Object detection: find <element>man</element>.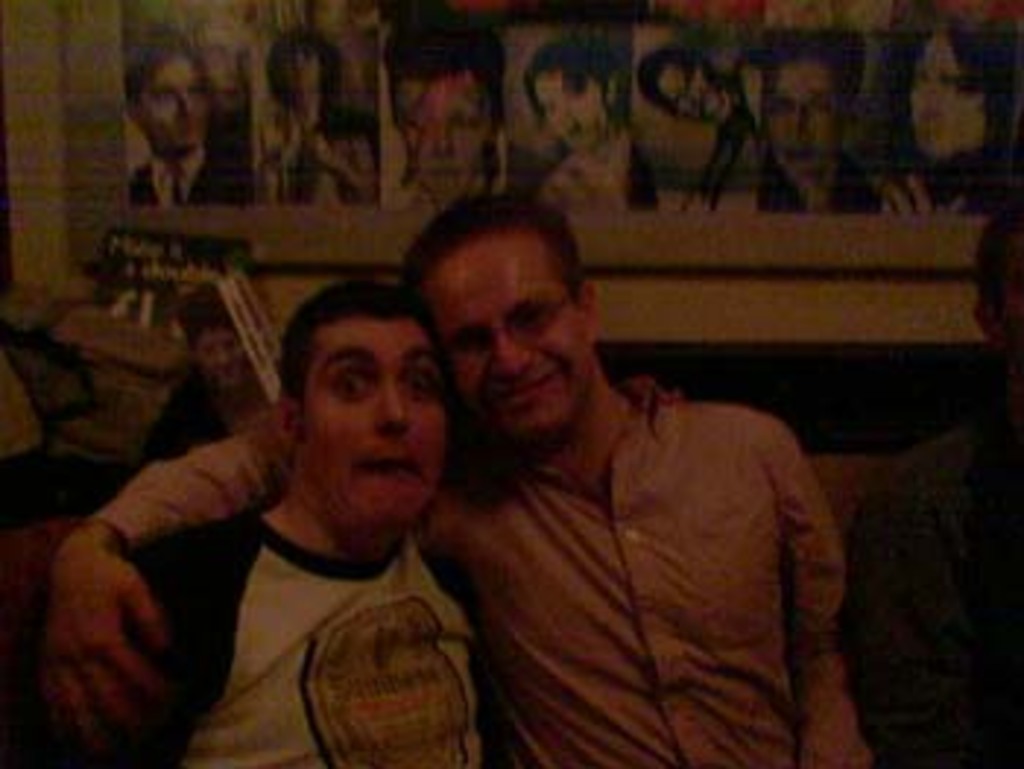
29:284:492:766.
